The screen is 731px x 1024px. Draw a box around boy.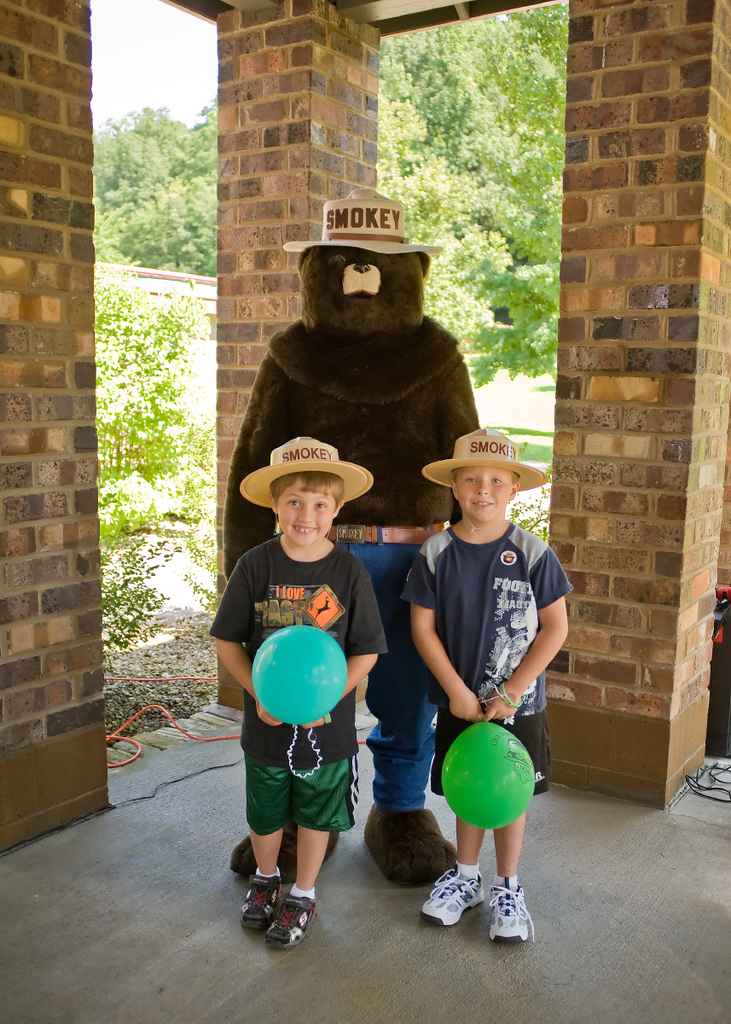
<bbox>228, 470, 397, 926</bbox>.
